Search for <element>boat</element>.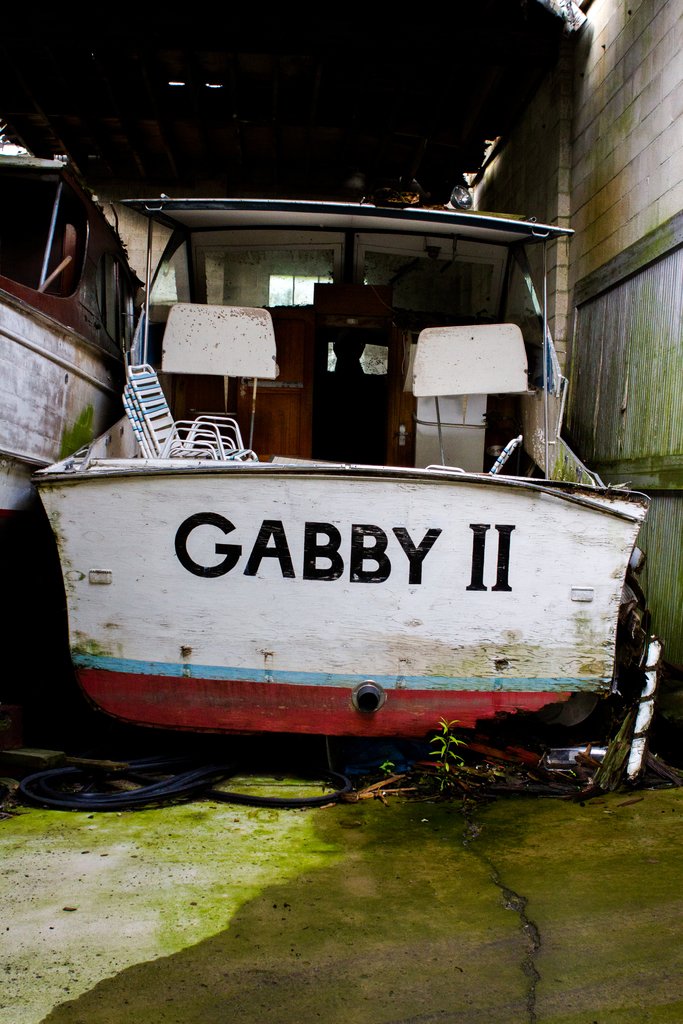
Found at {"x1": 0, "y1": 147, "x2": 154, "y2": 541}.
